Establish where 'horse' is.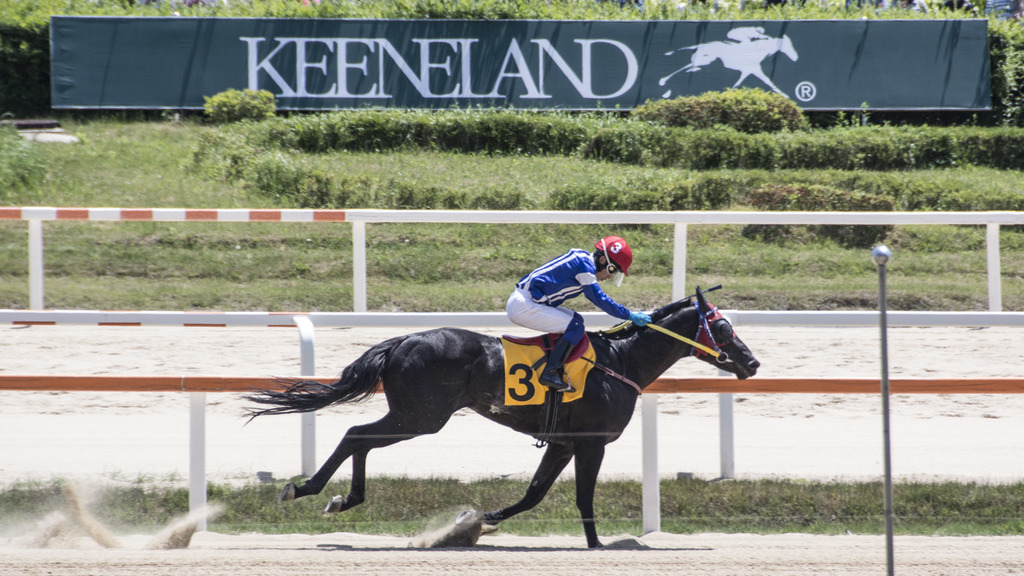
Established at BBox(236, 282, 758, 547).
